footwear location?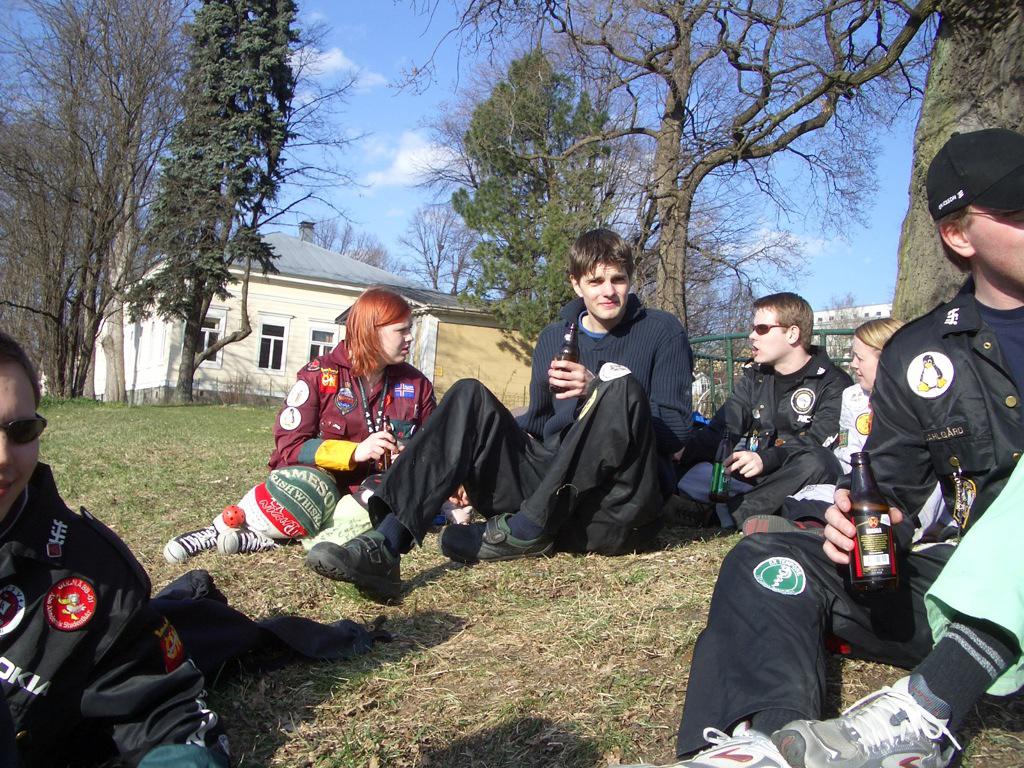
l=218, t=528, r=273, b=555
